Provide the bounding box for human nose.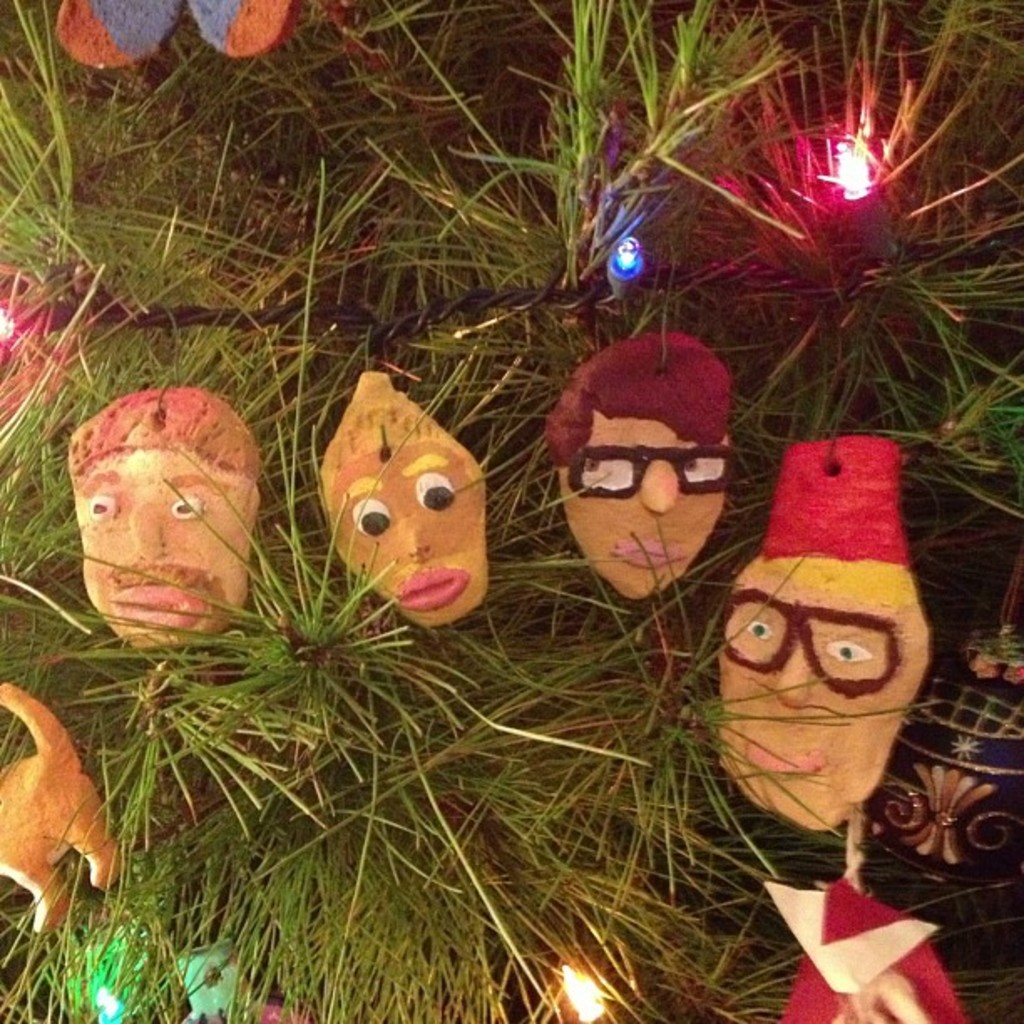
641 462 679 515.
